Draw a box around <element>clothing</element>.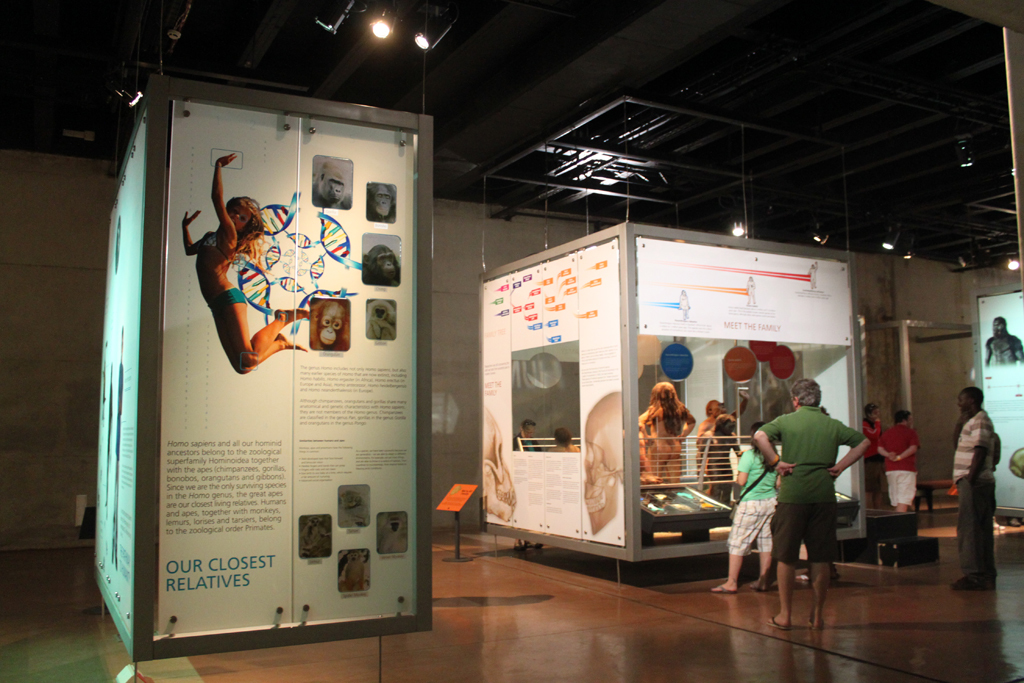
box=[859, 416, 888, 496].
